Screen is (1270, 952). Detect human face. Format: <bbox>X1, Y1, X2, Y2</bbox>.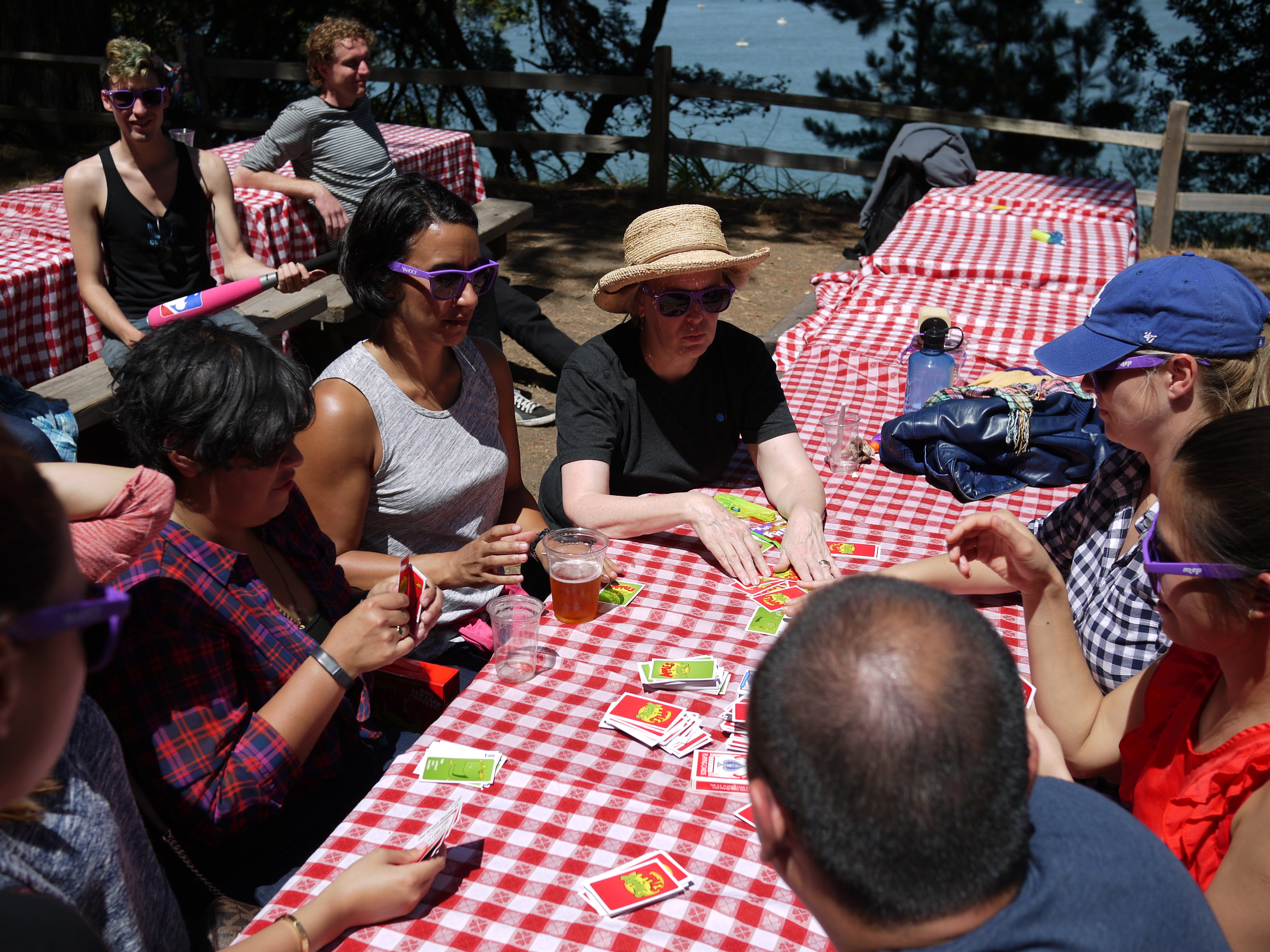
<bbox>207, 86, 229, 114</bbox>.
